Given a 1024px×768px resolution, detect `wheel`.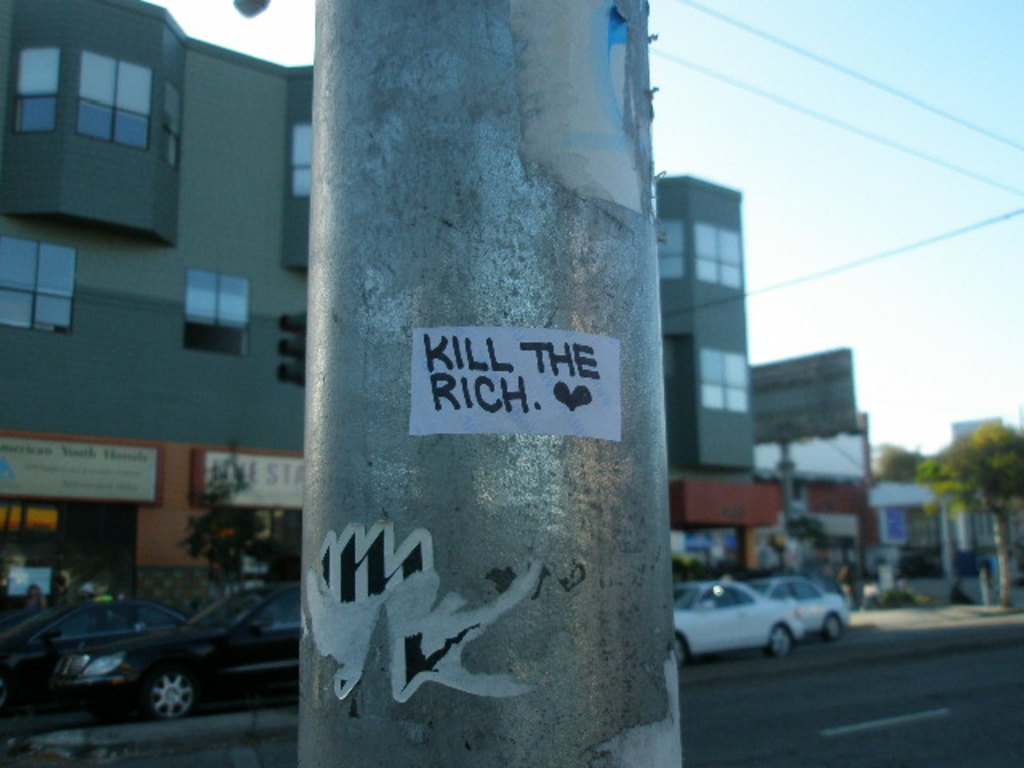
674, 634, 688, 667.
